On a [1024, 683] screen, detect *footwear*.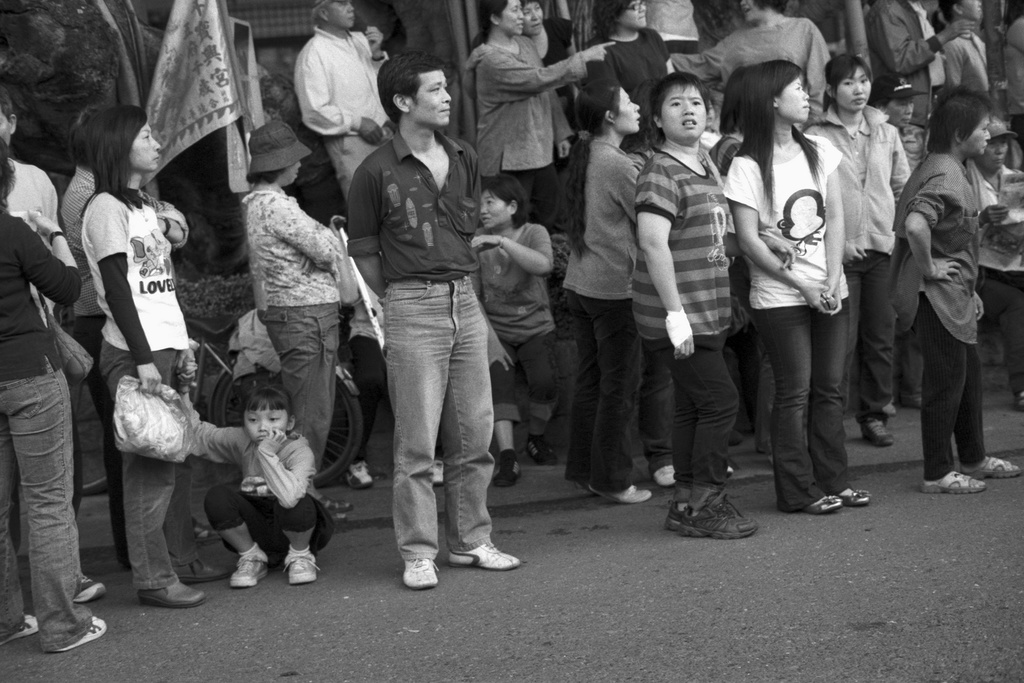
region(676, 491, 758, 536).
